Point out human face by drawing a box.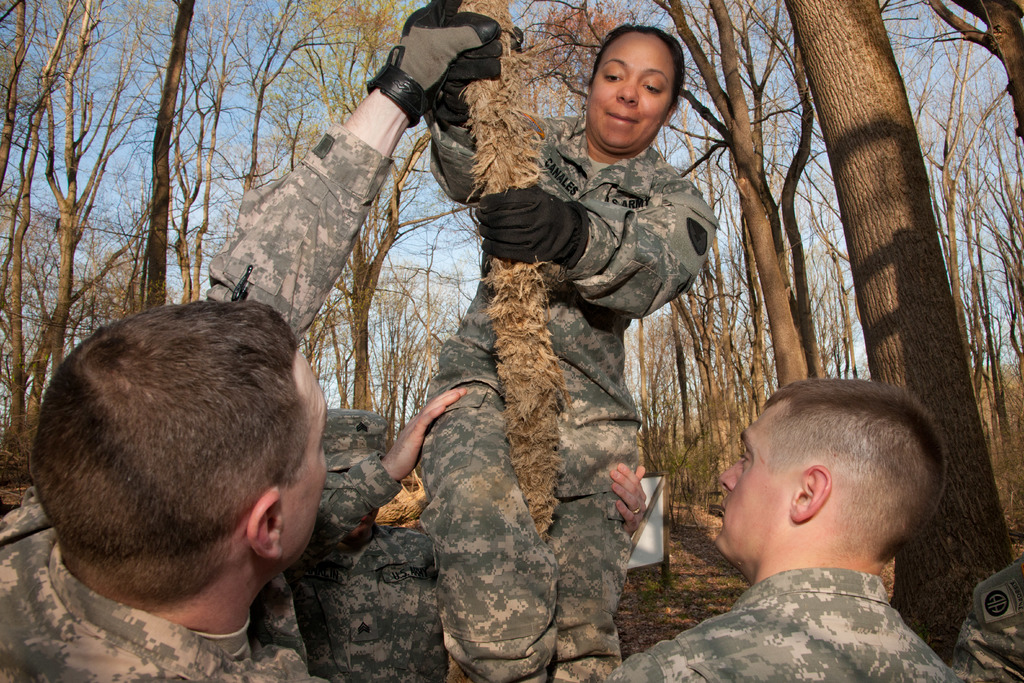
bbox(714, 399, 778, 578).
